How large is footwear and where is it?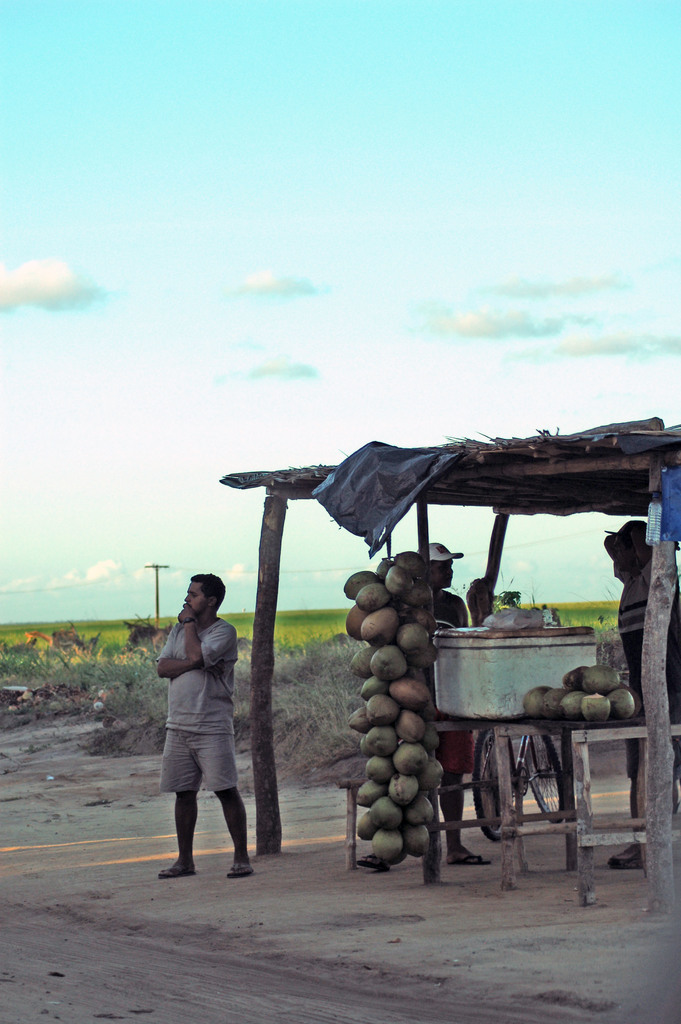
Bounding box: bbox(157, 865, 194, 879).
